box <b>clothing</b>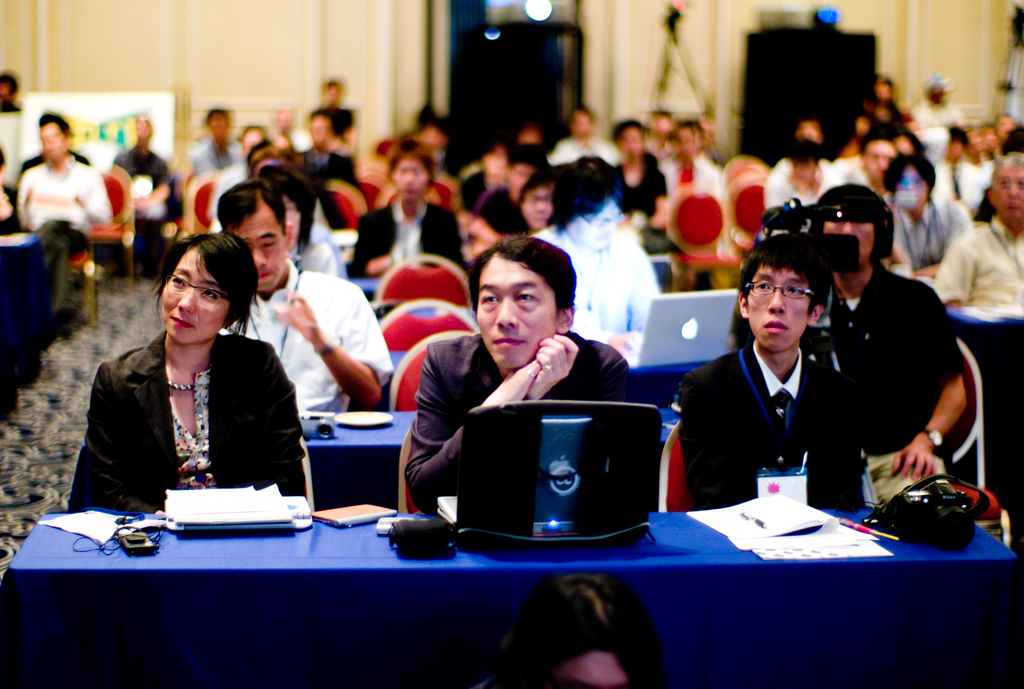
pyautogui.locateOnScreen(346, 188, 468, 276)
